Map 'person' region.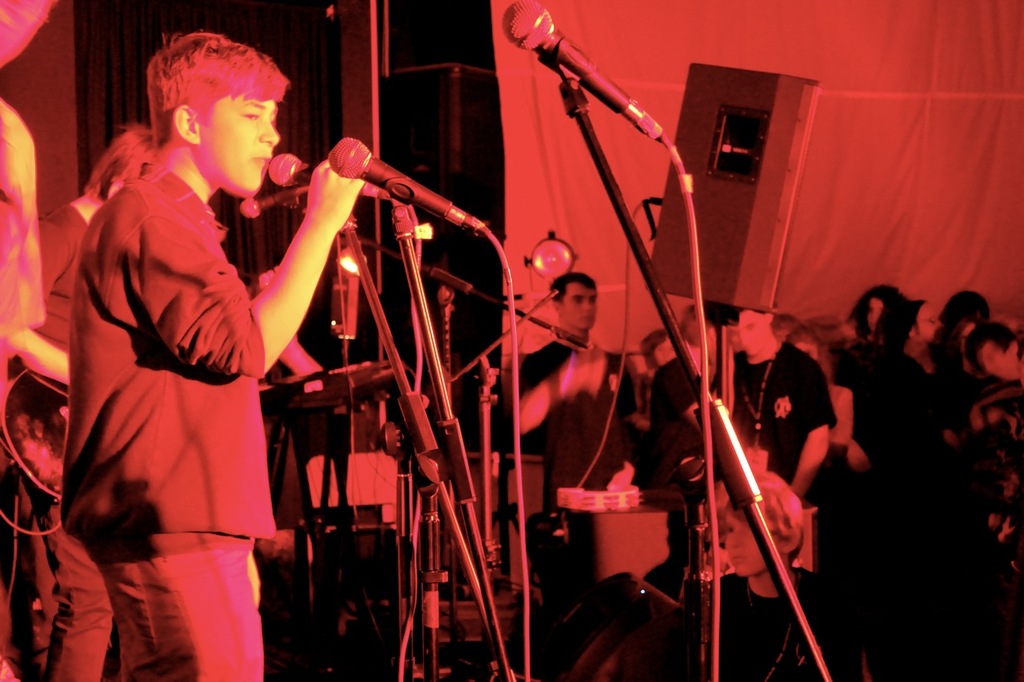
Mapped to bbox=(644, 292, 723, 499).
